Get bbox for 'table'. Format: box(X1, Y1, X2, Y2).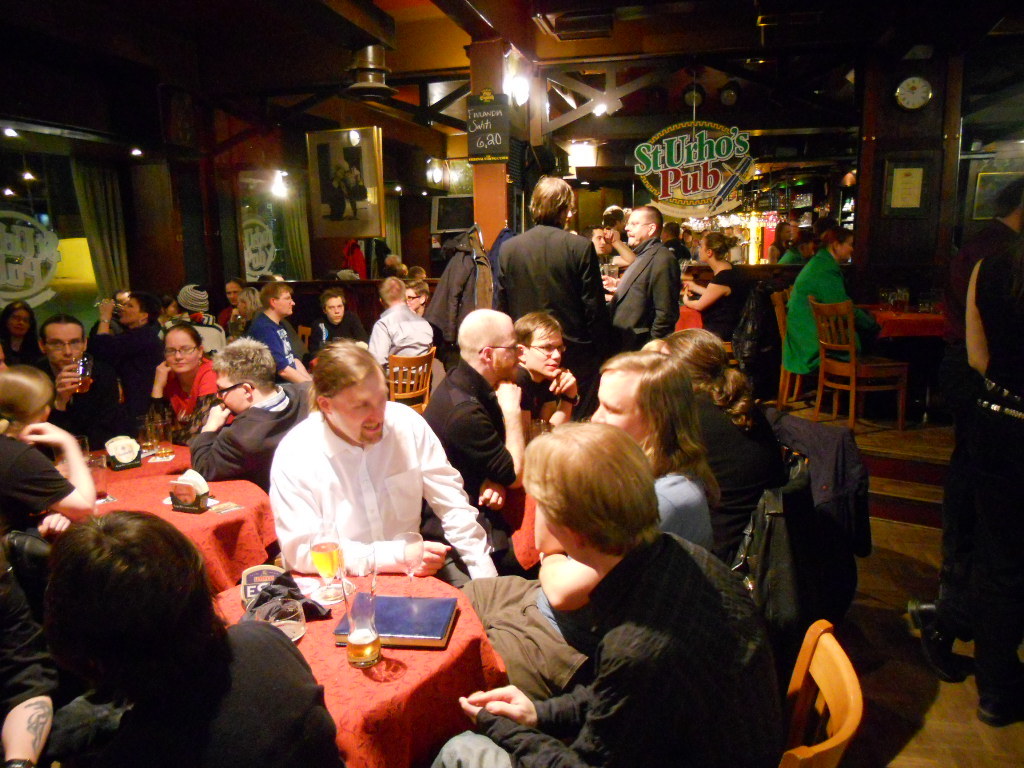
box(57, 440, 187, 481).
